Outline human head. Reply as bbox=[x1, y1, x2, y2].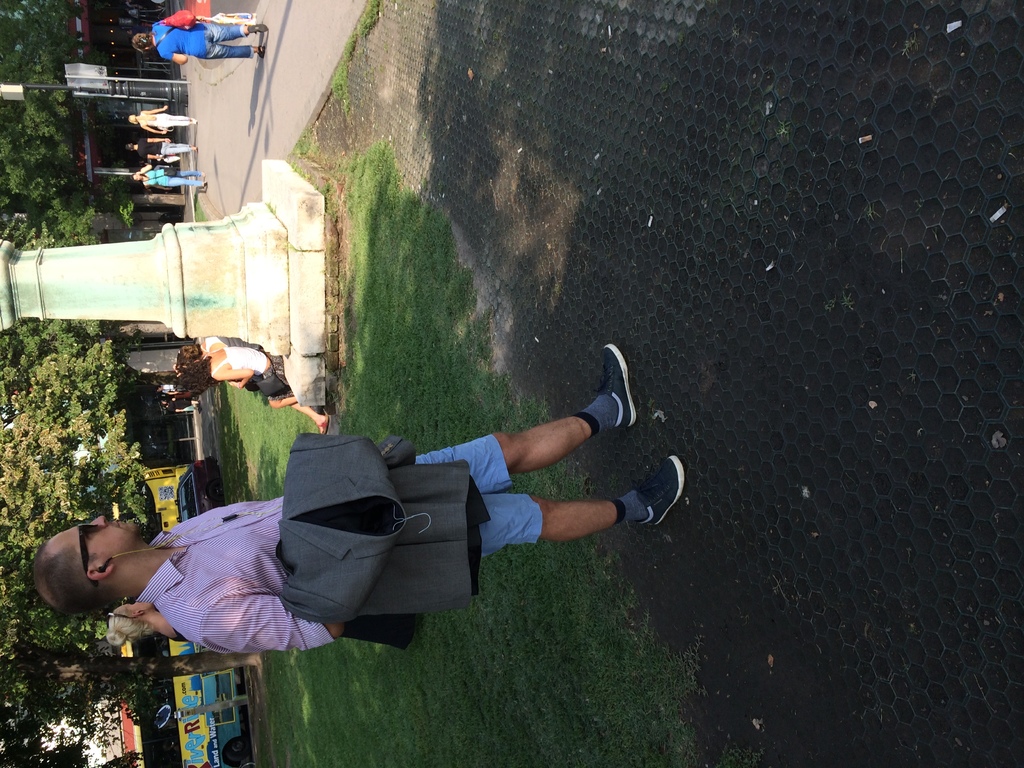
bbox=[175, 347, 200, 368].
